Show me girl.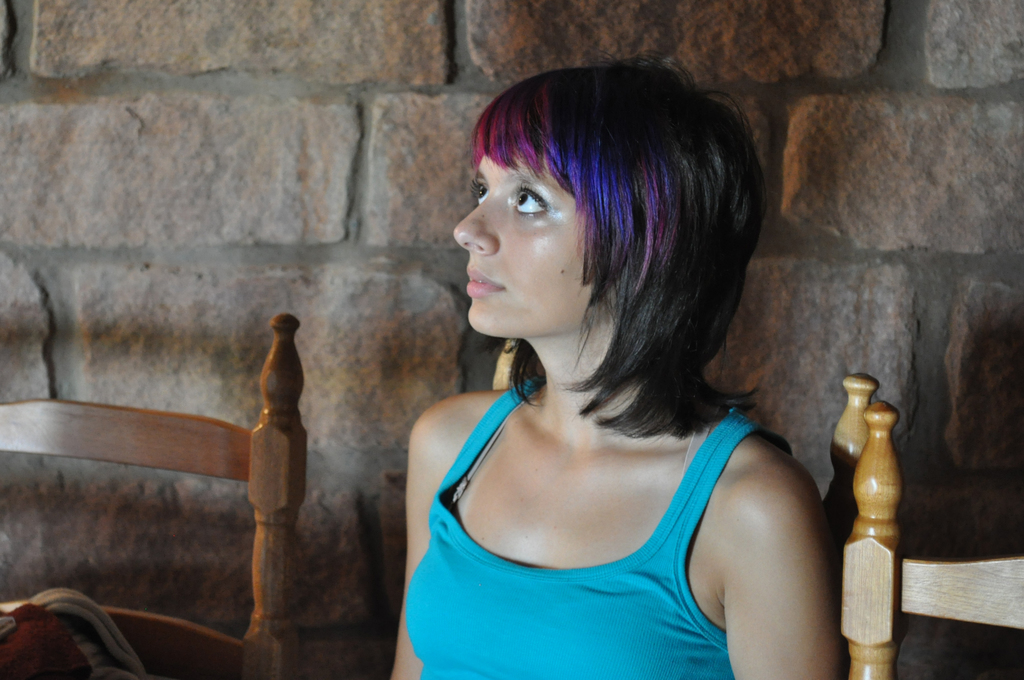
girl is here: select_region(399, 58, 847, 679).
